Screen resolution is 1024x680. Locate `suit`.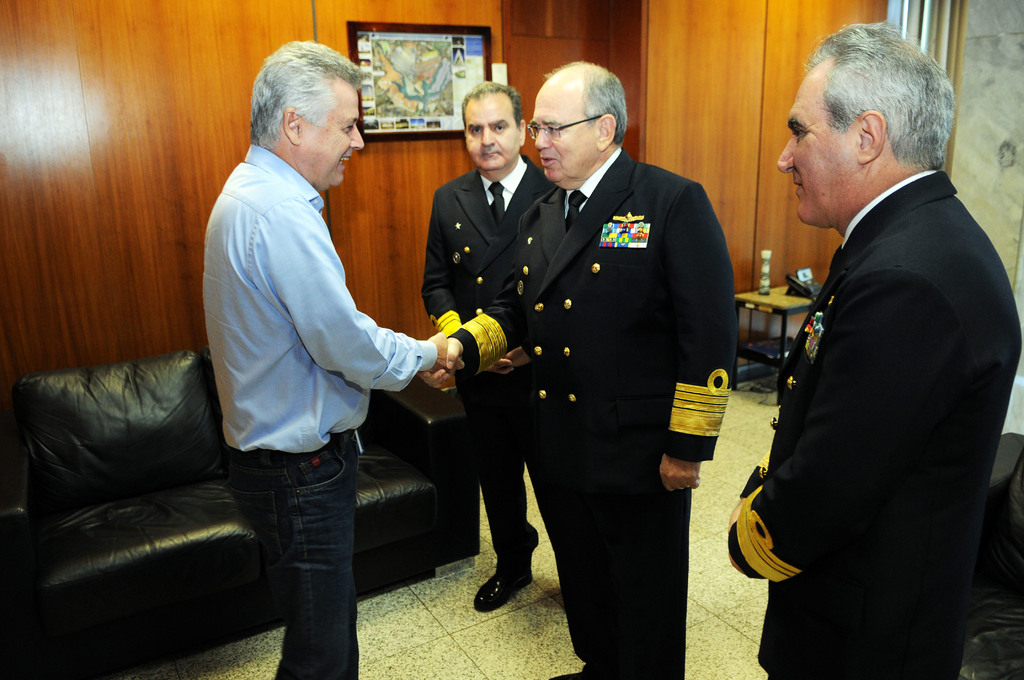
745, 60, 1016, 660.
